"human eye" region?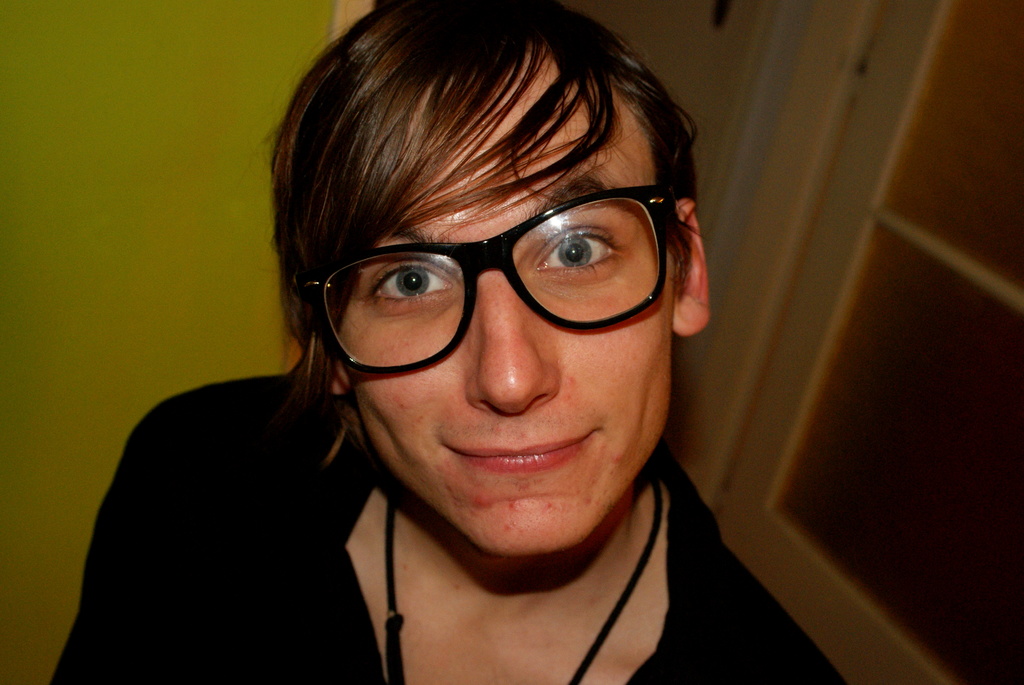
[536,227,627,277]
